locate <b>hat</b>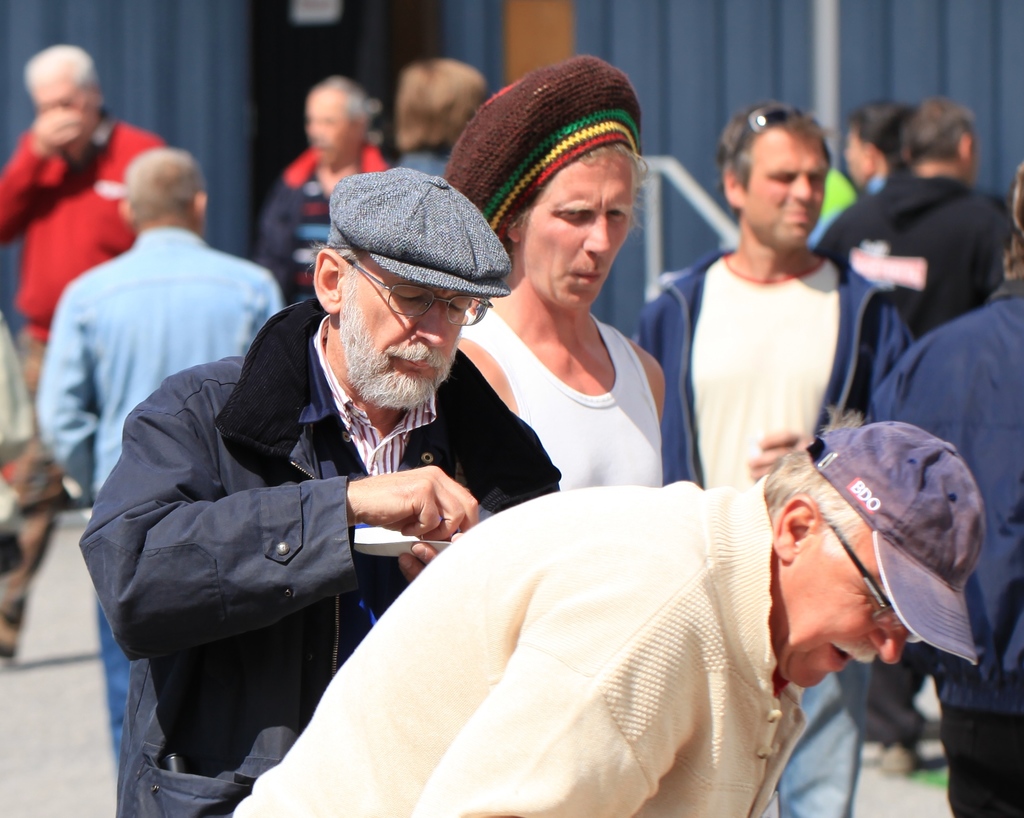
x1=806, y1=421, x2=992, y2=667
